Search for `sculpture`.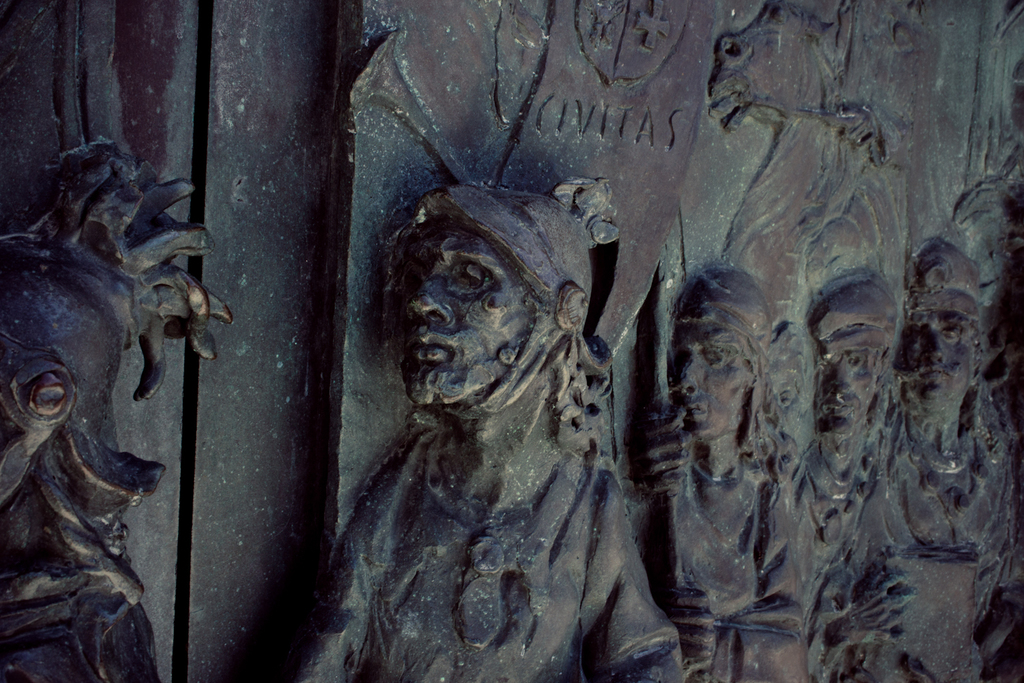
Found at l=654, t=0, r=898, b=335.
